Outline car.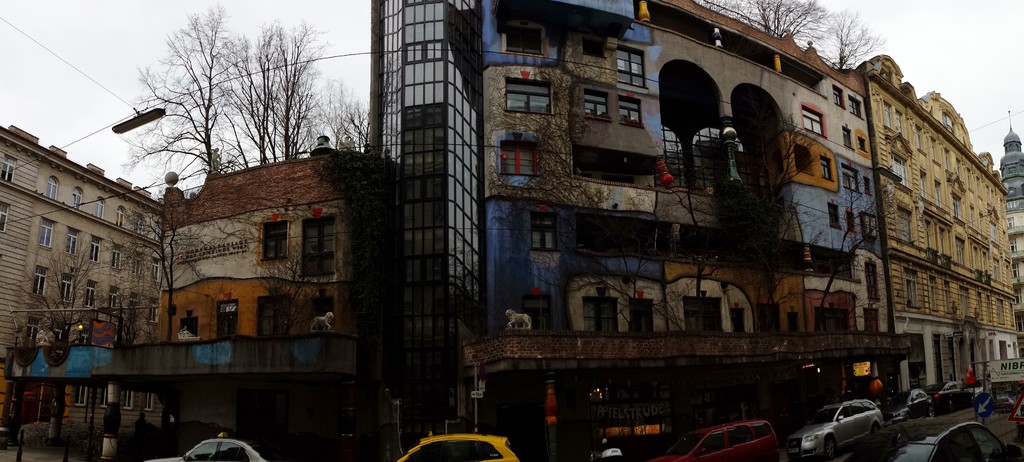
Outline: [877,389,935,427].
